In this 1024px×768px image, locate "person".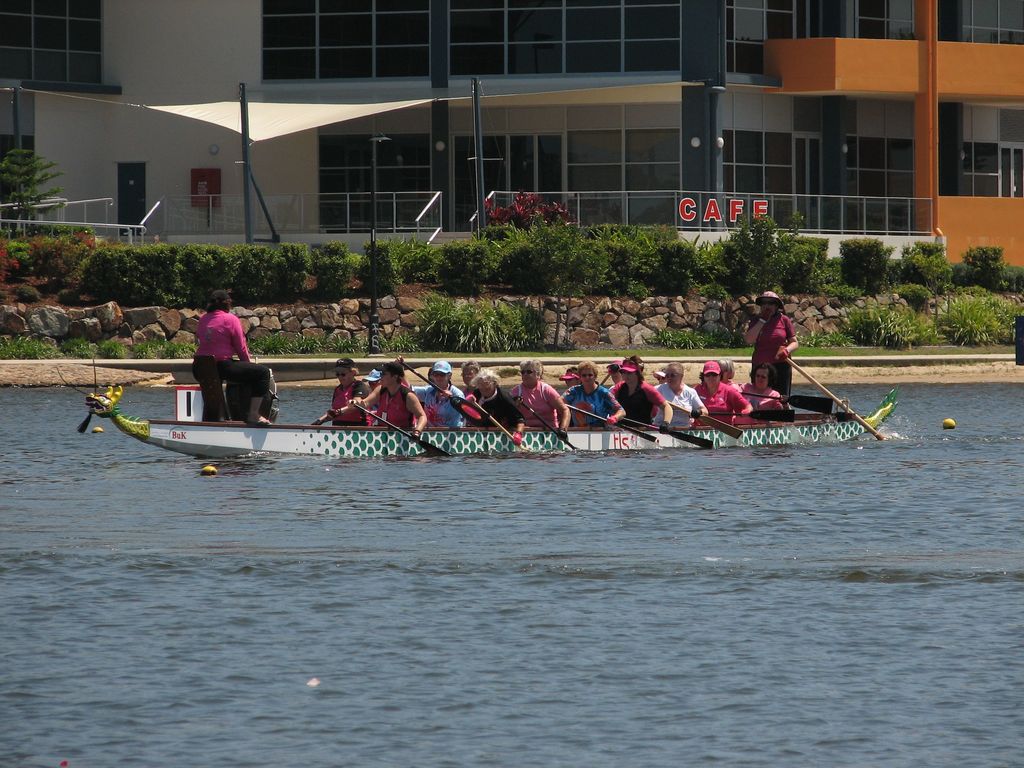
Bounding box: 610/359/623/400.
